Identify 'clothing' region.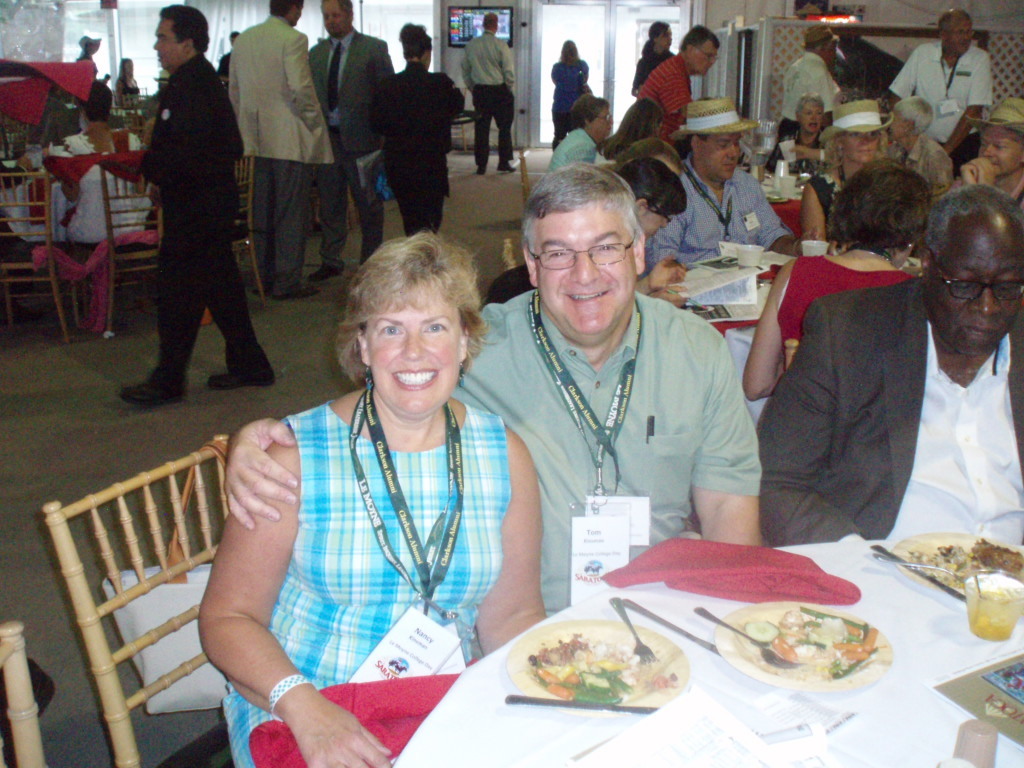
Region: 550:59:588:143.
